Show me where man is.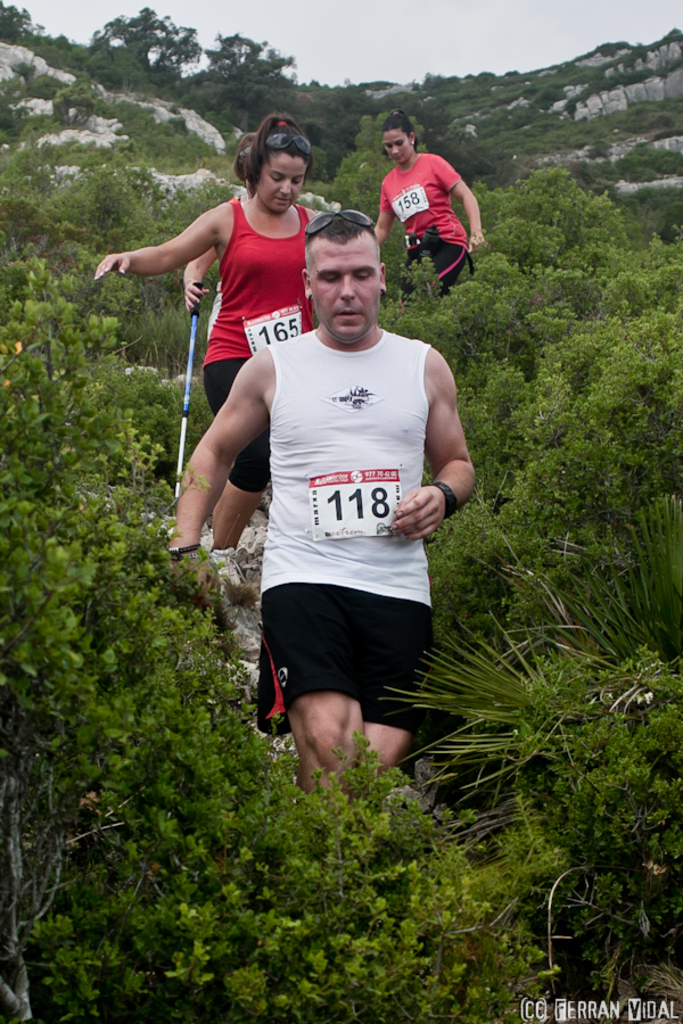
man is at x1=198, y1=144, x2=476, y2=841.
